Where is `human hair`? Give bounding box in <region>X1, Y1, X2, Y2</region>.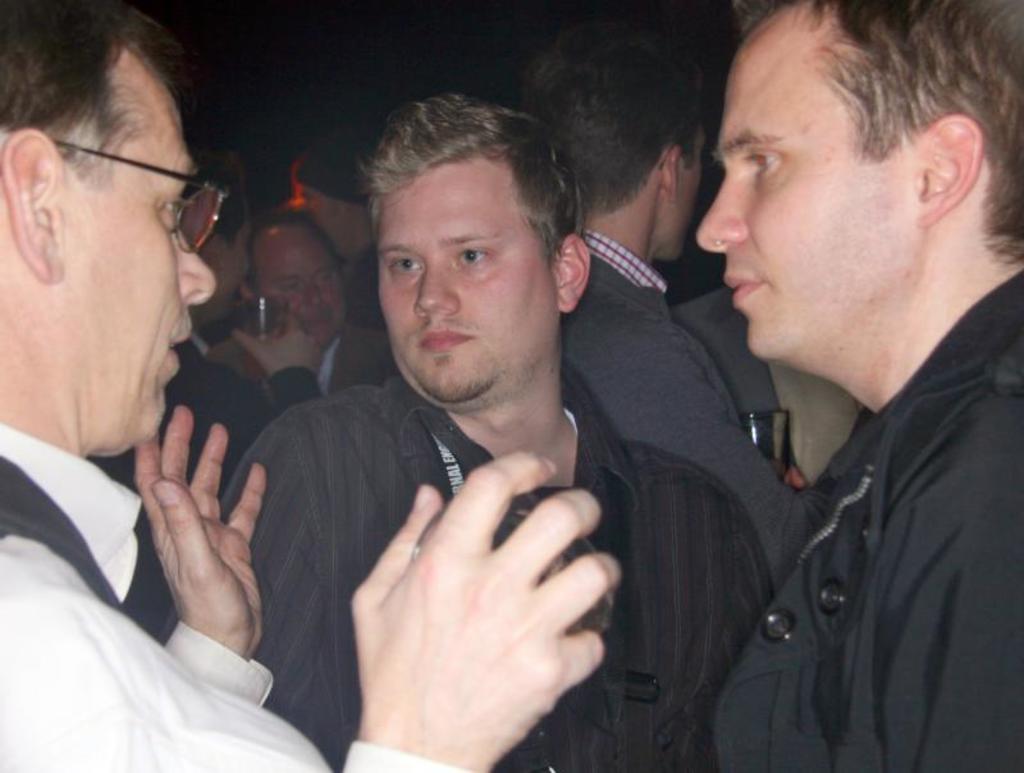
<region>521, 49, 712, 227</region>.
